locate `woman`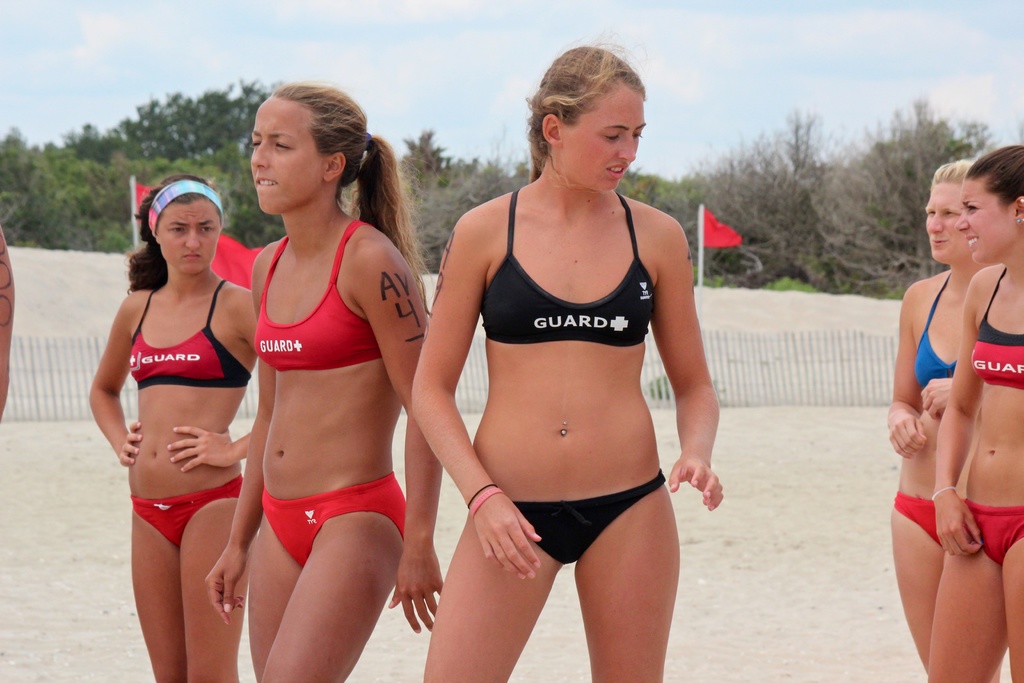
BBox(409, 44, 724, 682)
